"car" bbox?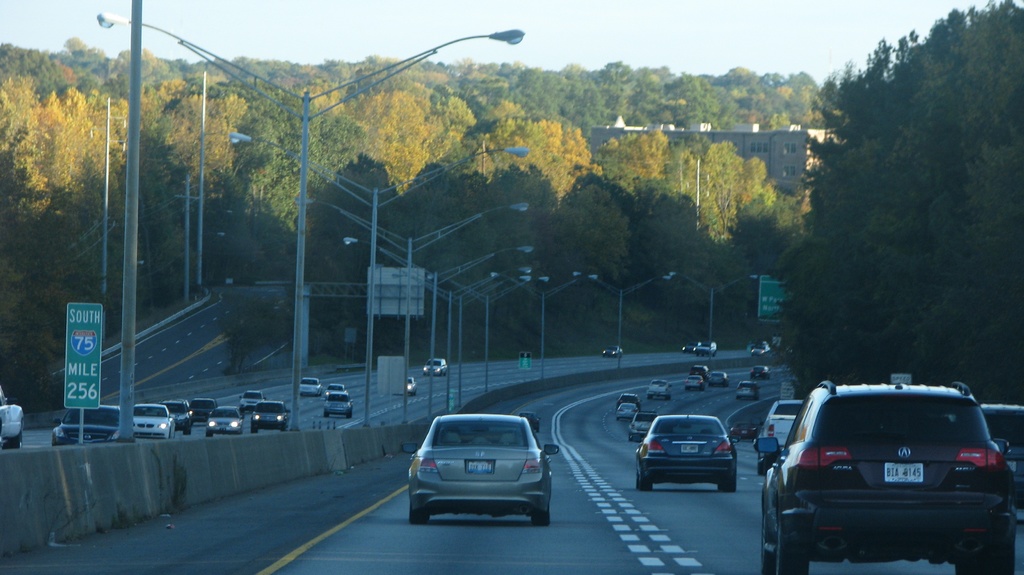
<region>708, 371, 731, 388</region>
